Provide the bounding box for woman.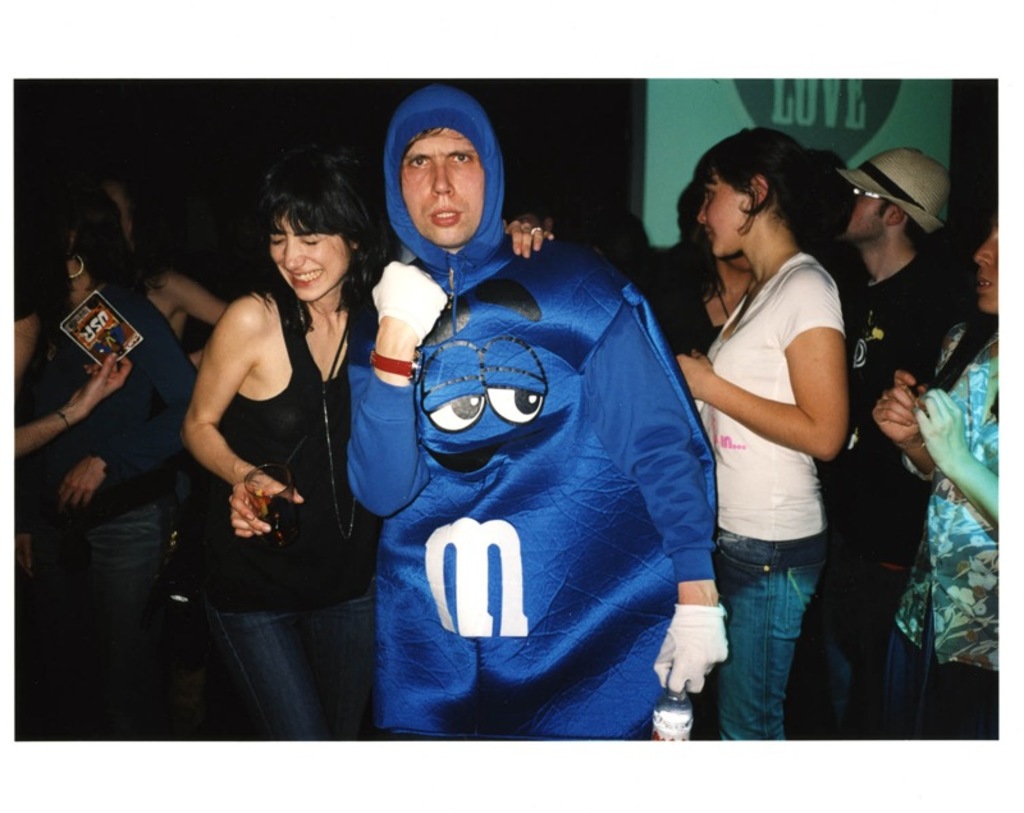
BBox(645, 173, 756, 356).
